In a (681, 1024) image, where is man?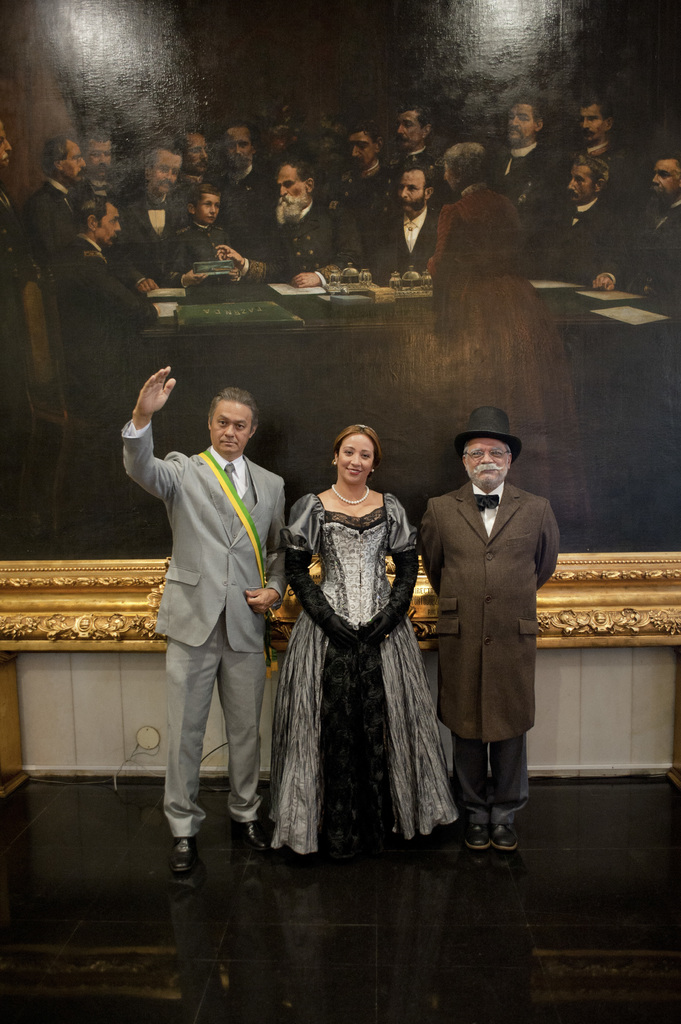
[421,402,561,855].
